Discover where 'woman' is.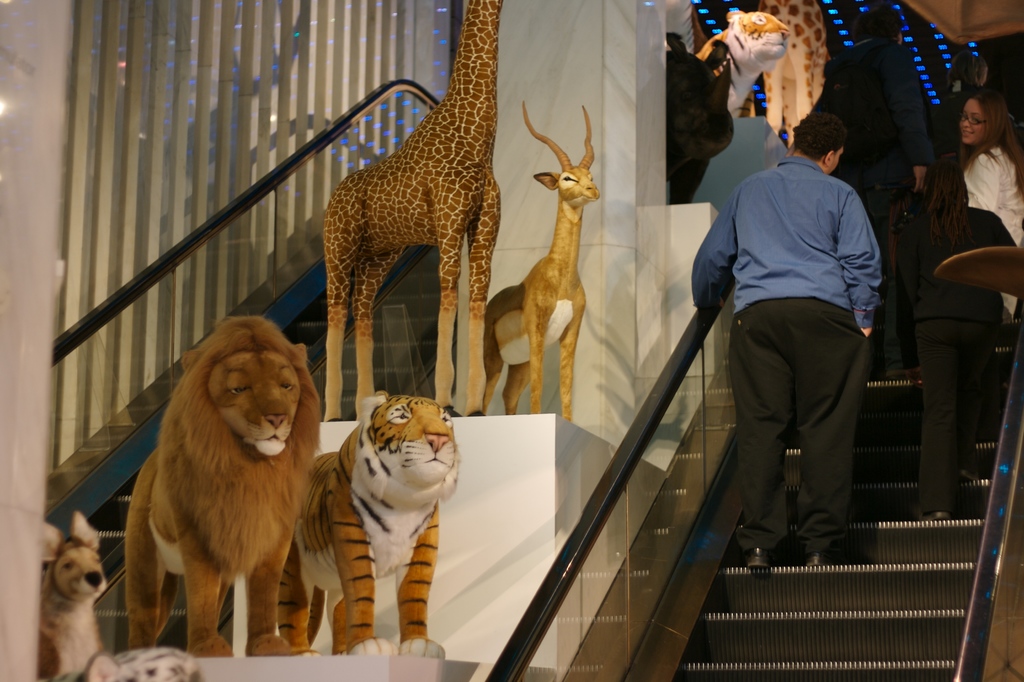
Discovered at 957, 90, 1023, 317.
